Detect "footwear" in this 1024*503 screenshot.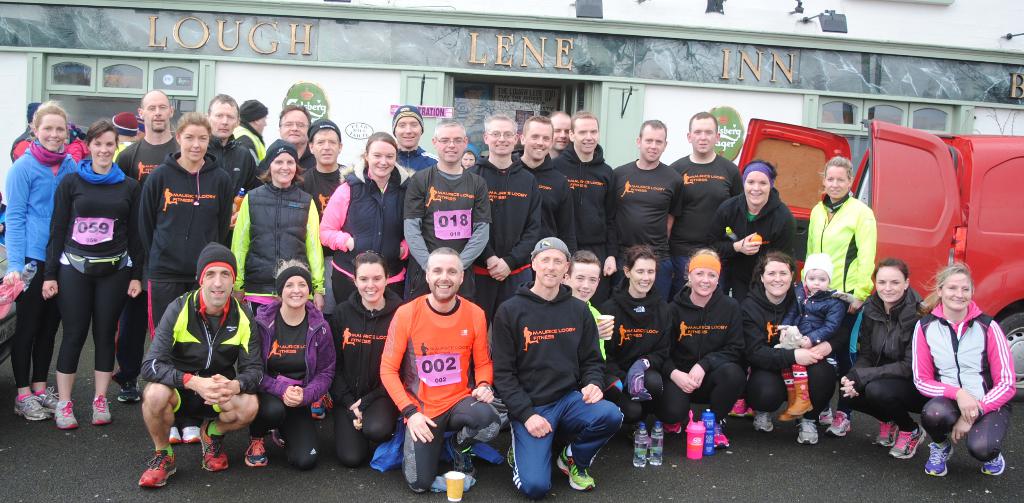
Detection: 819:408:833:422.
